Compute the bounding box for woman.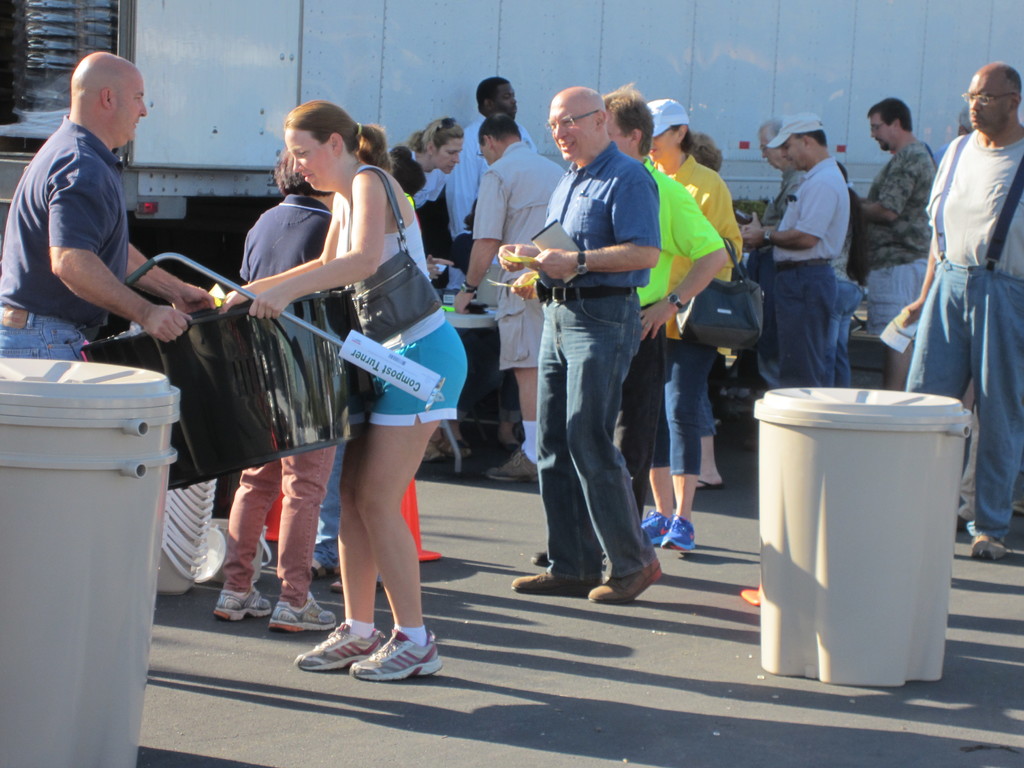
(left=383, top=116, right=475, bottom=252).
